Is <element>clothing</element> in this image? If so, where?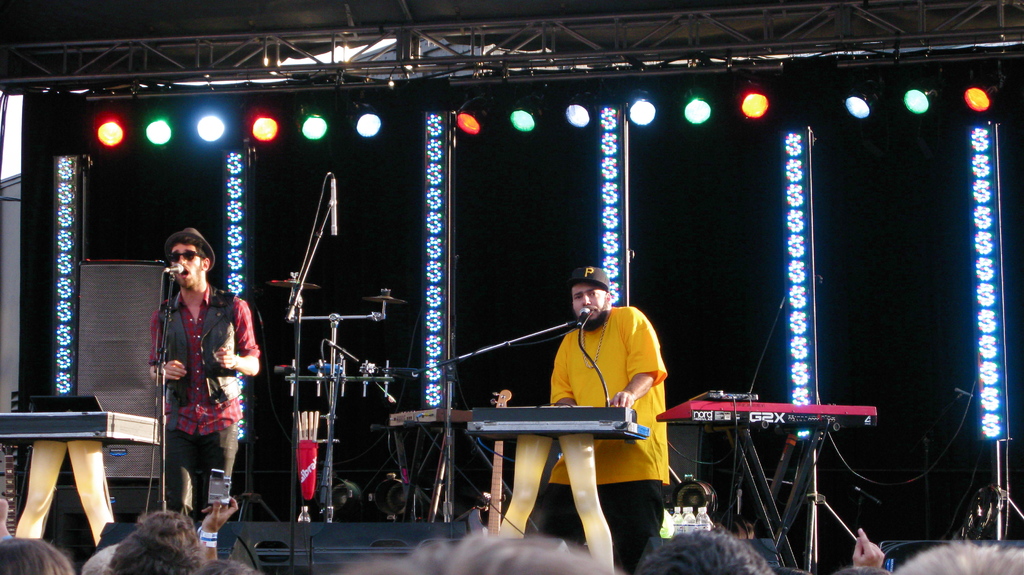
Yes, at 141 281 261 512.
